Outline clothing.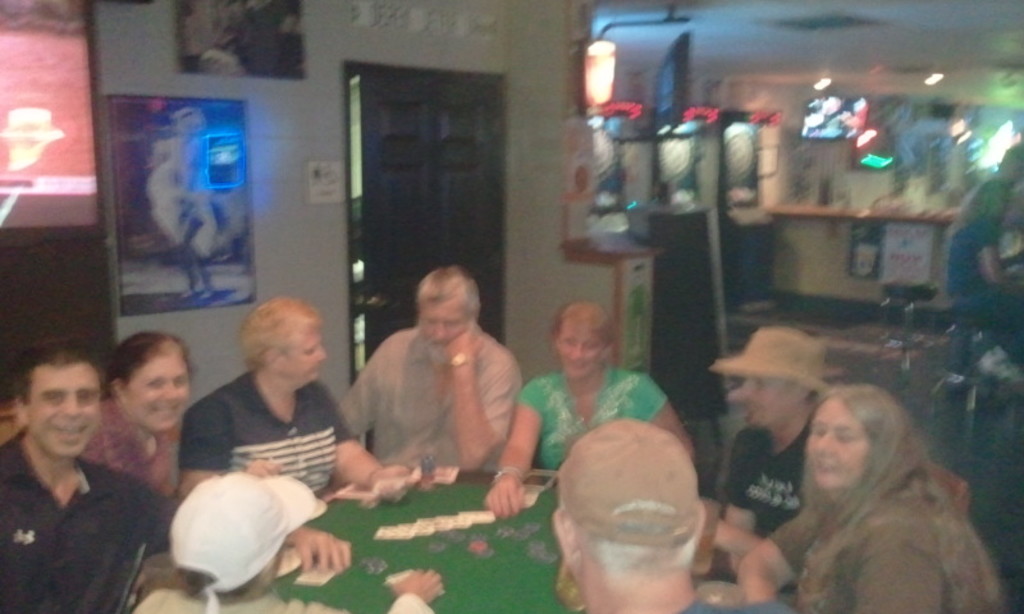
Outline: x1=950 y1=219 x2=1023 y2=319.
